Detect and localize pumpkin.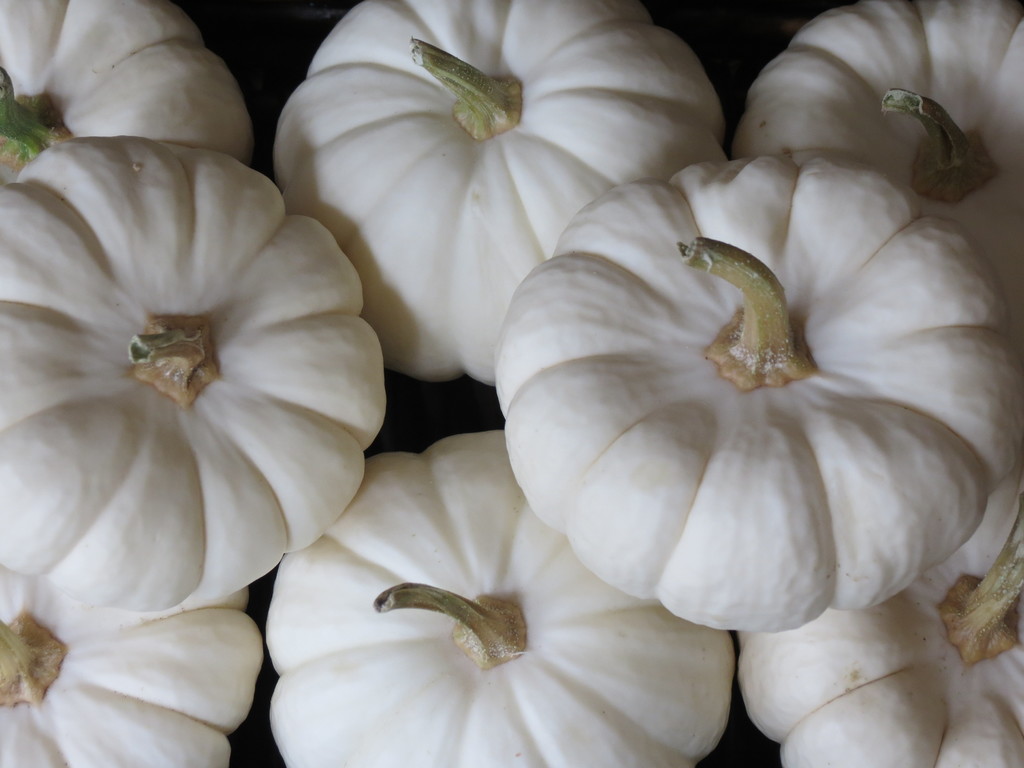
Localized at <region>0, 130, 386, 614</region>.
